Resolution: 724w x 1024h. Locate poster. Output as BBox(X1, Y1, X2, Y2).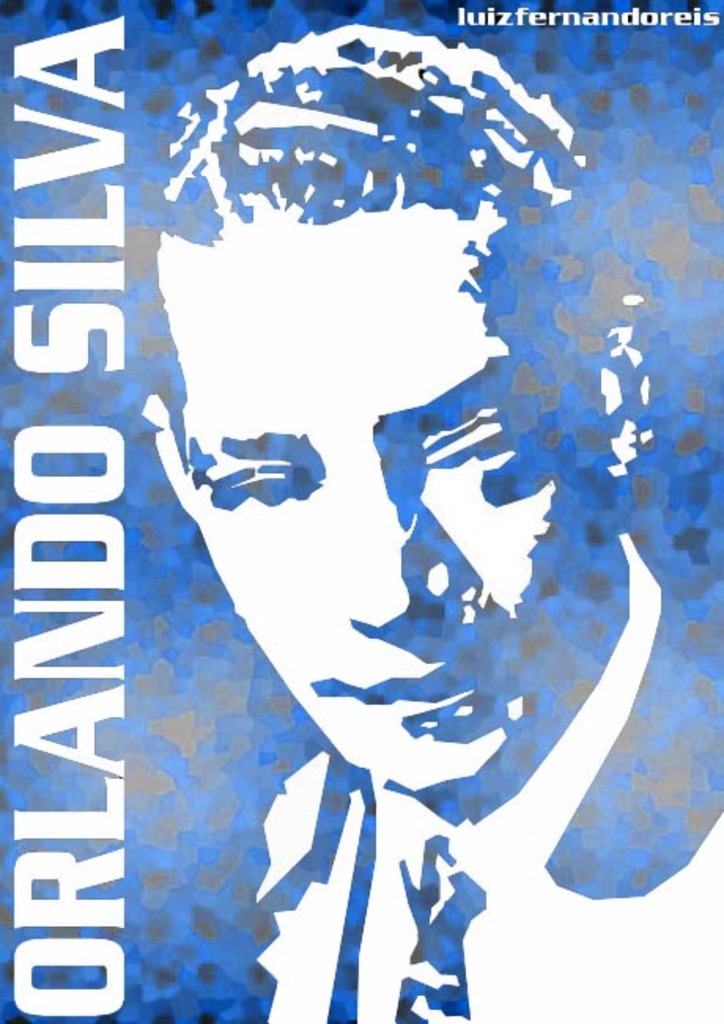
BBox(0, 0, 722, 1022).
